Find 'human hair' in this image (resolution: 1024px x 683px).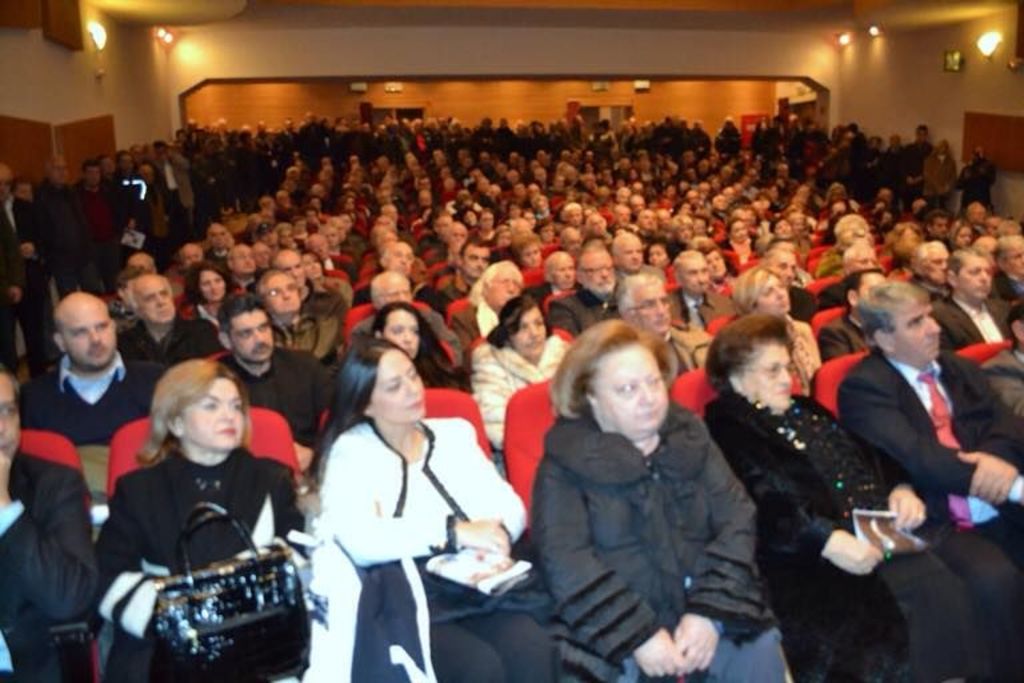
bbox=[308, 332, 415, 496].
